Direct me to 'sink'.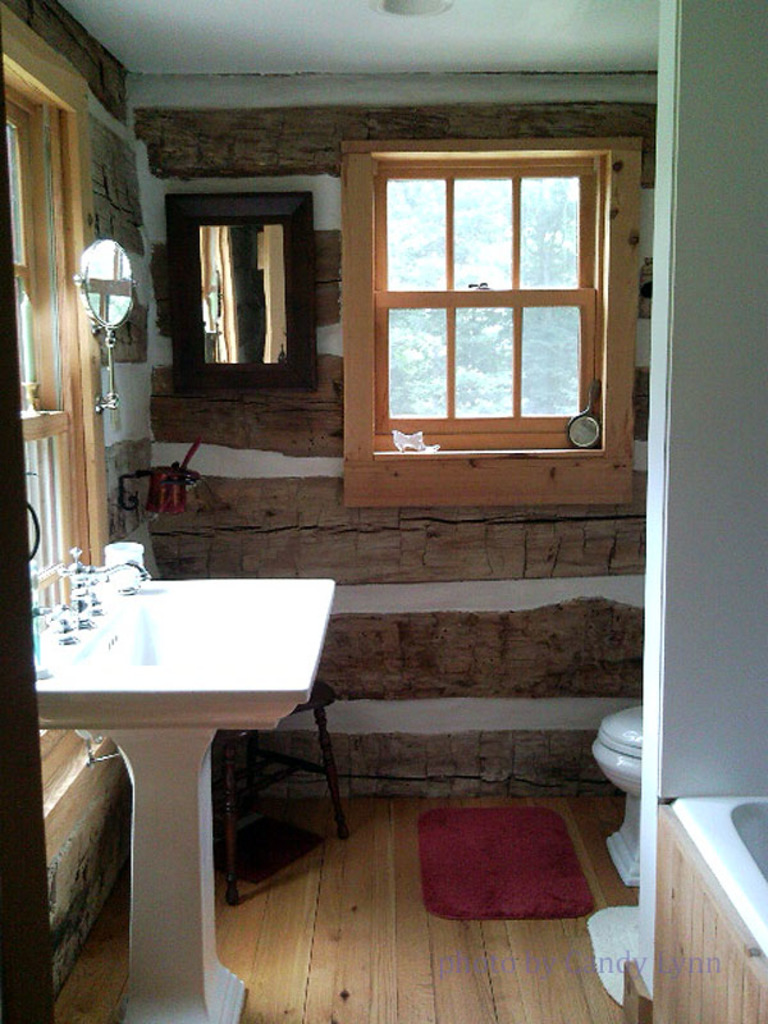
Direction: {"x1": 28, "y1": 489, "x2": 348, "y2": 995}.
